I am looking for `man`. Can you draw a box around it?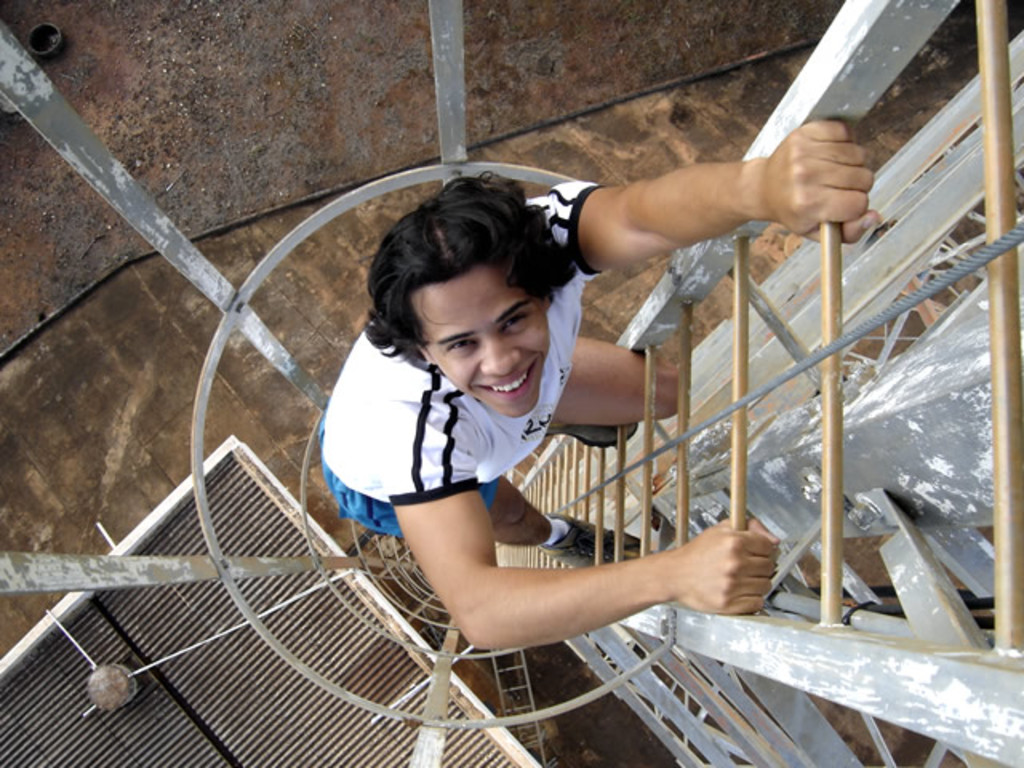
Sure, the bounding box is pyautogui.locateOnScreen(250, 101, 854, 714).
